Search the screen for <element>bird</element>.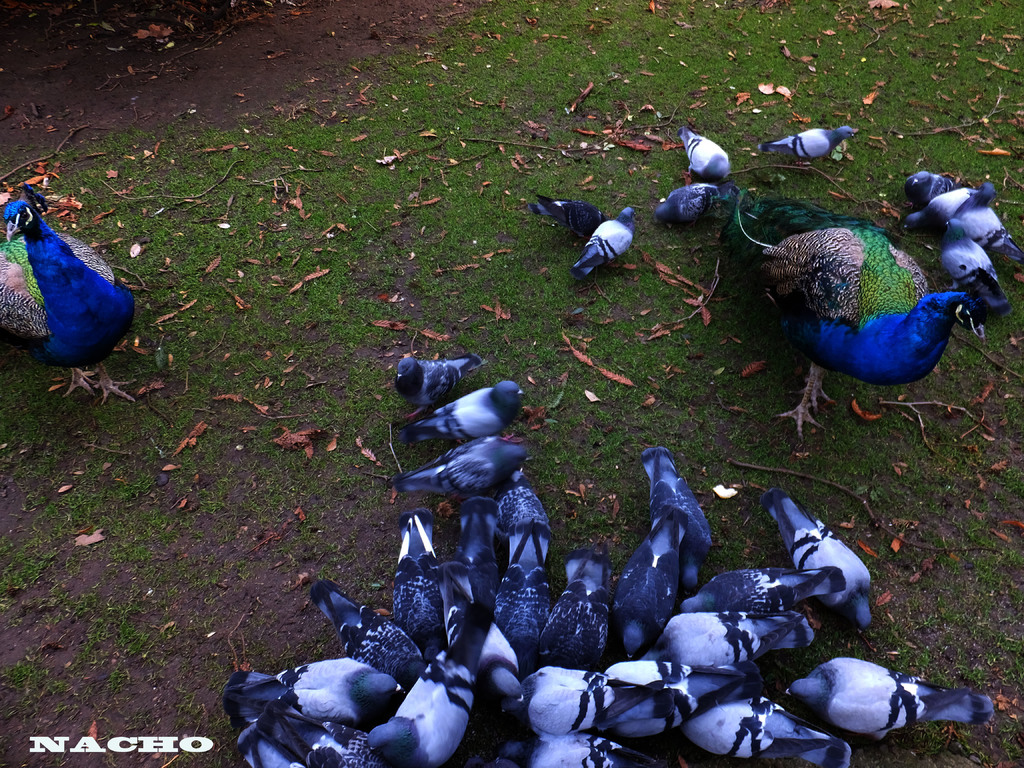
Found at x1=550, y1=554, x2=621, y2=680.
